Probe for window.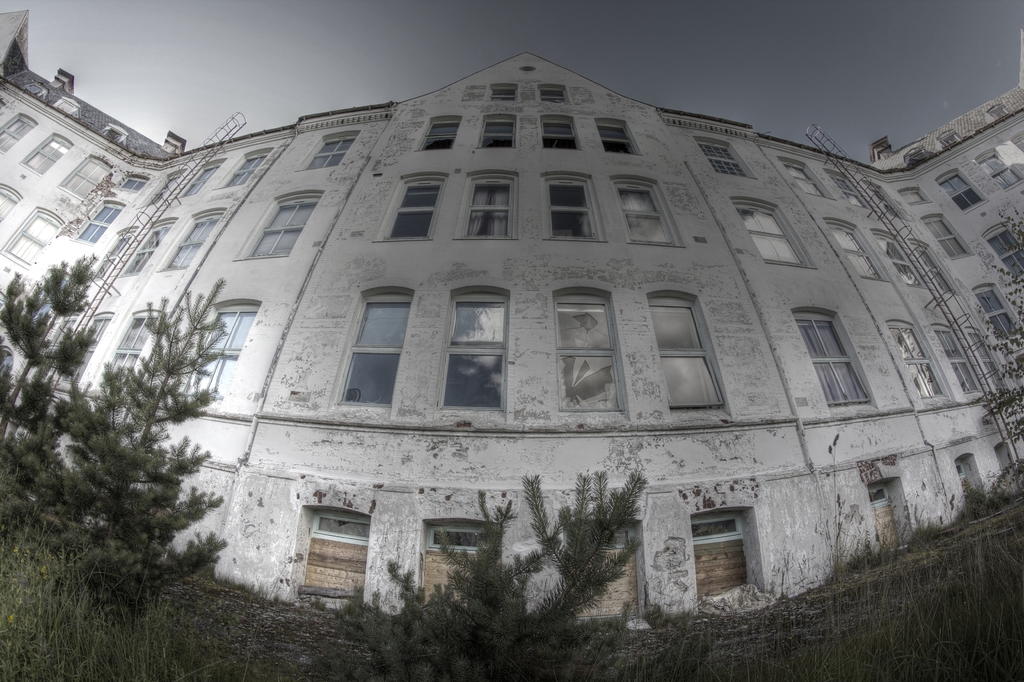
Probe result: bbox(831, 219, 883, 281).
